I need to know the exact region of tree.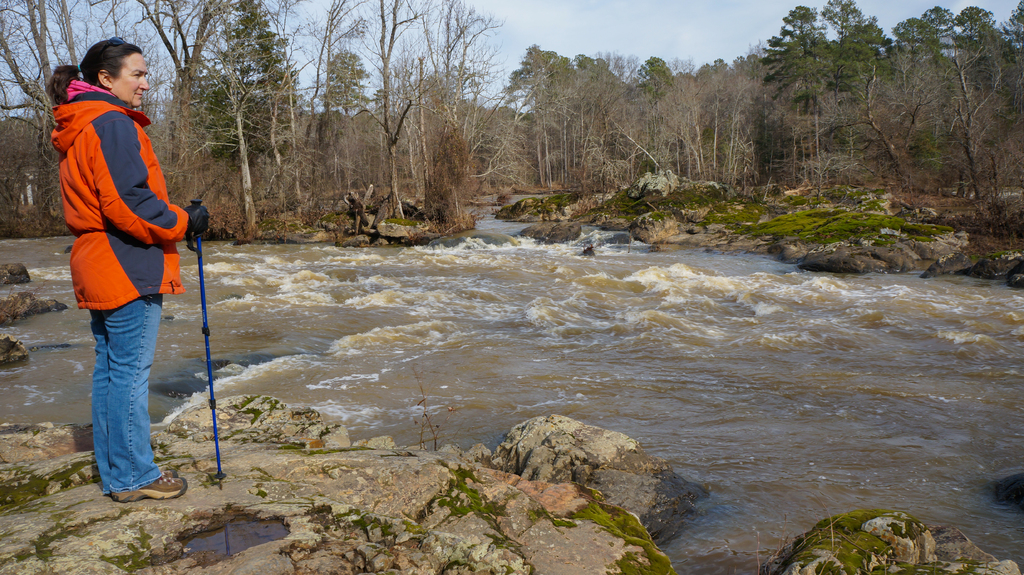
Region: 579/51/637/182.
